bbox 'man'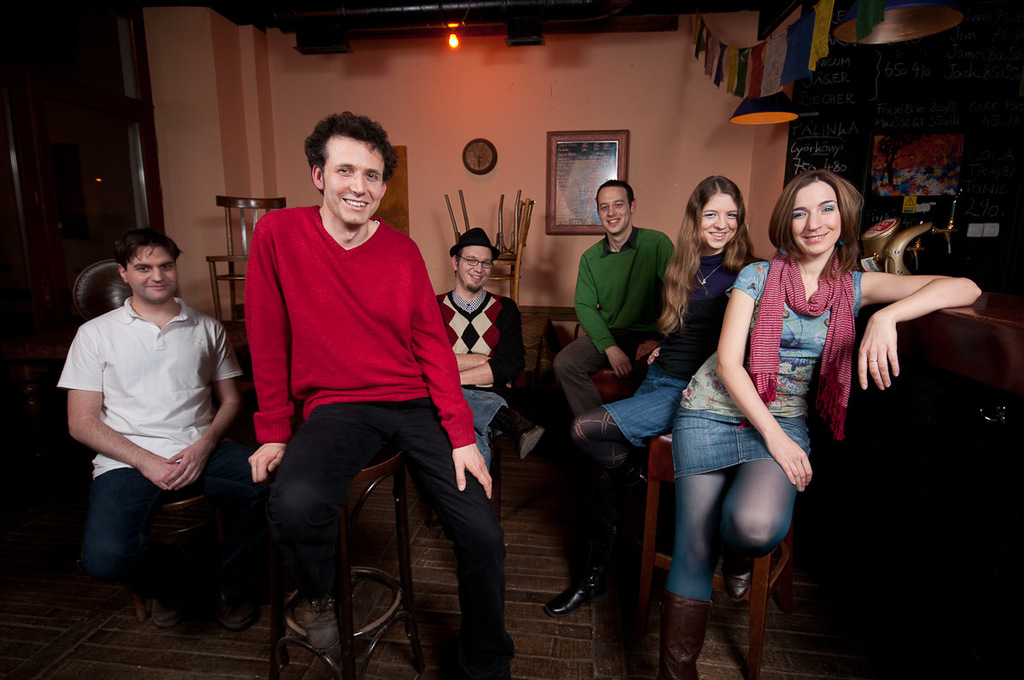
{"x1": 549, "y1": 177, "x2": 694, "y2": 508}
